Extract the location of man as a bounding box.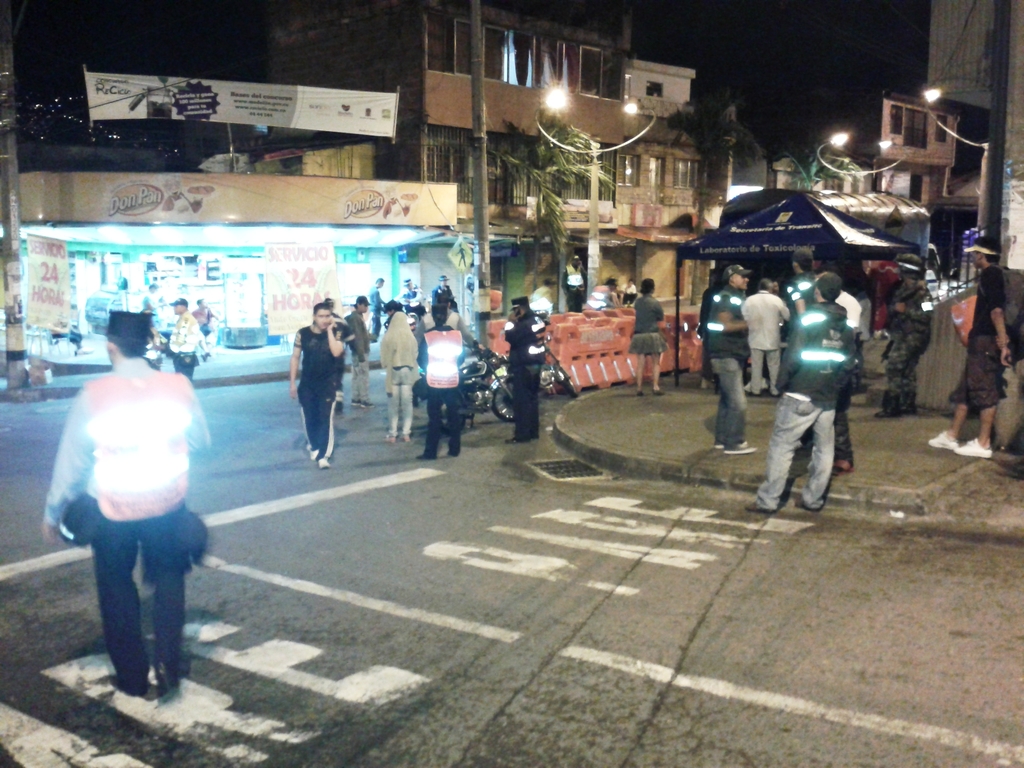
bbox=[562, 250, 586, 312].
